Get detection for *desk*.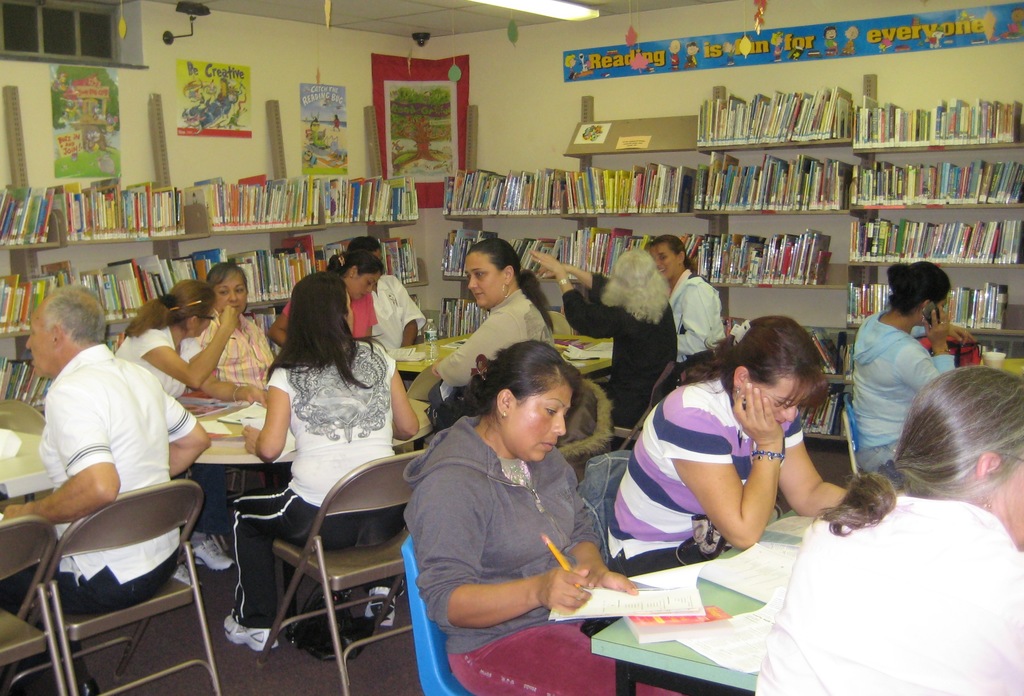
Detection: select_region(196, 404, 289, 464).
